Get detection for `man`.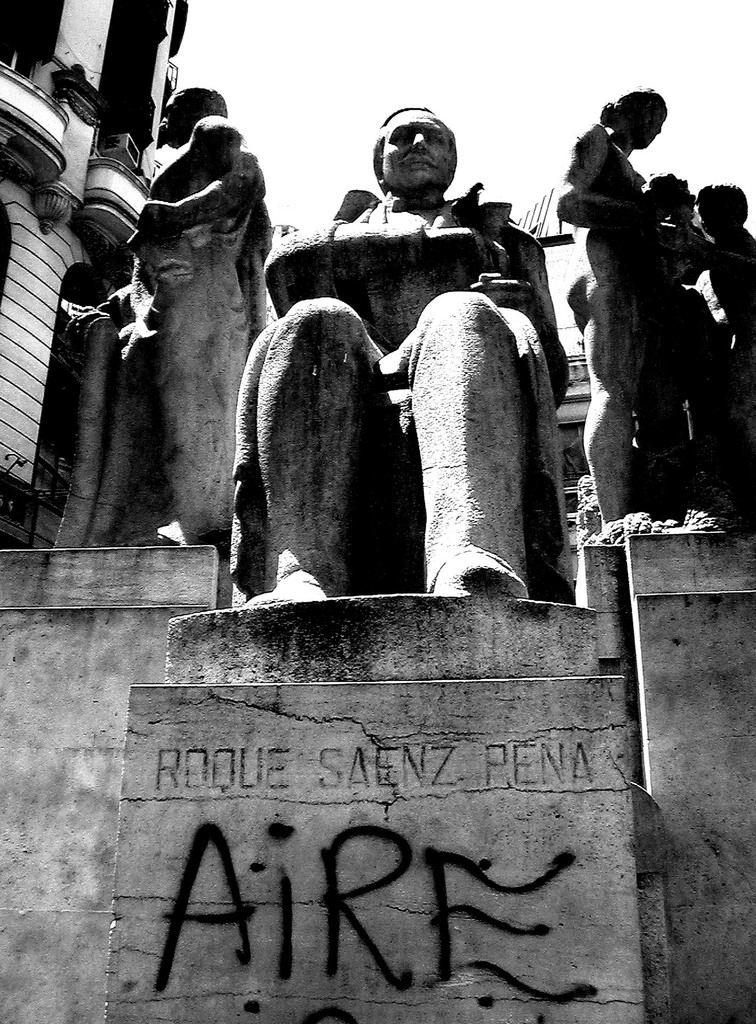
Detection: [left=229, top=104, right=570, bottom=600].
